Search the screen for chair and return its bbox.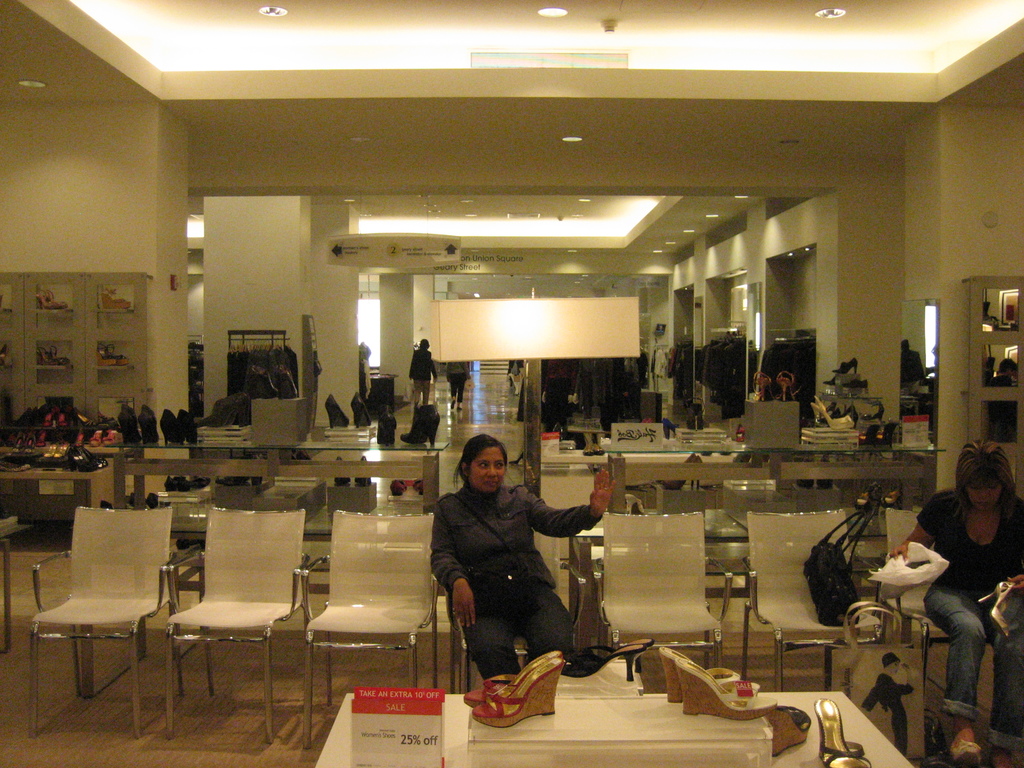
Found: {"left": 593, "top": 508, "right": 727, "bottom": 664}.
